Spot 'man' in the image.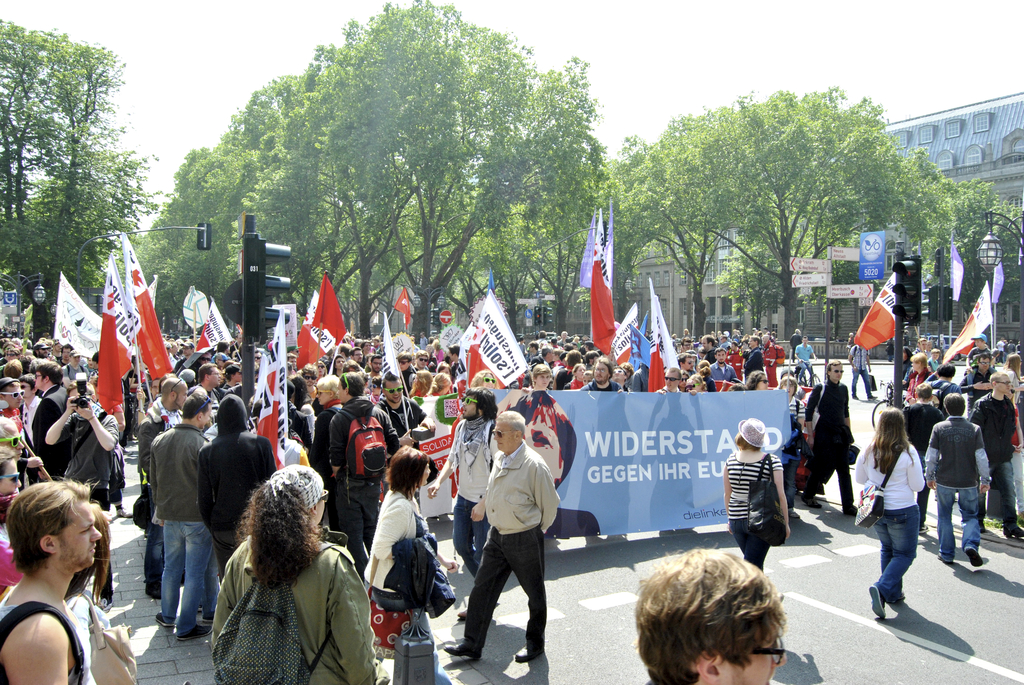
'man' found at x1=31 y1=365 x2=72 y2=475.
